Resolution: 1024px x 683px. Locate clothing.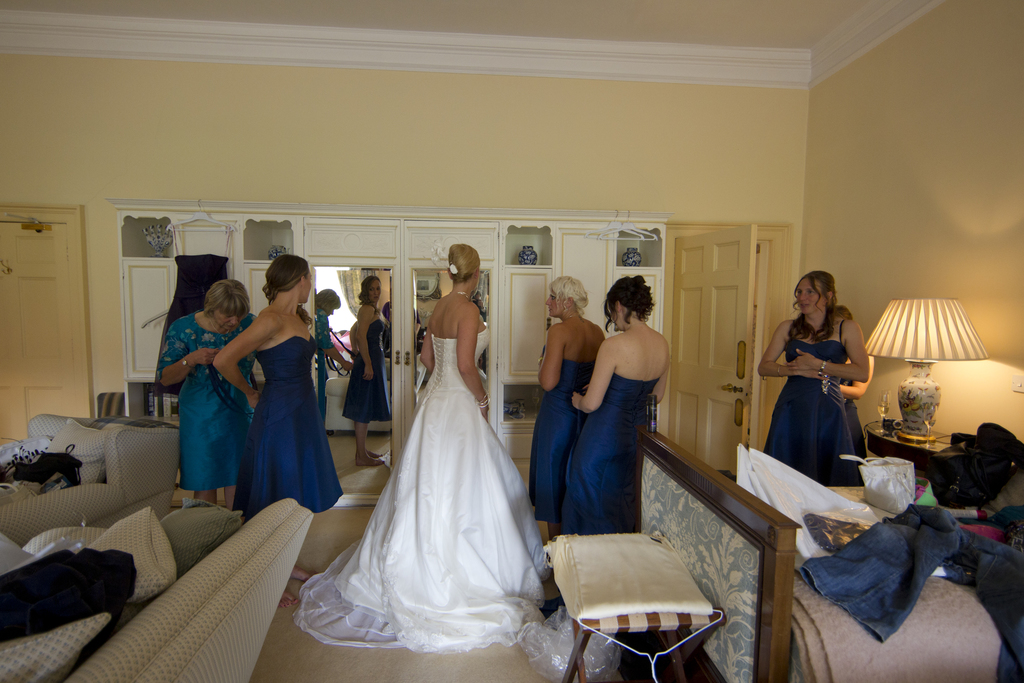
pyautogui.locateOnScreen(1, 442, 84, 490).
